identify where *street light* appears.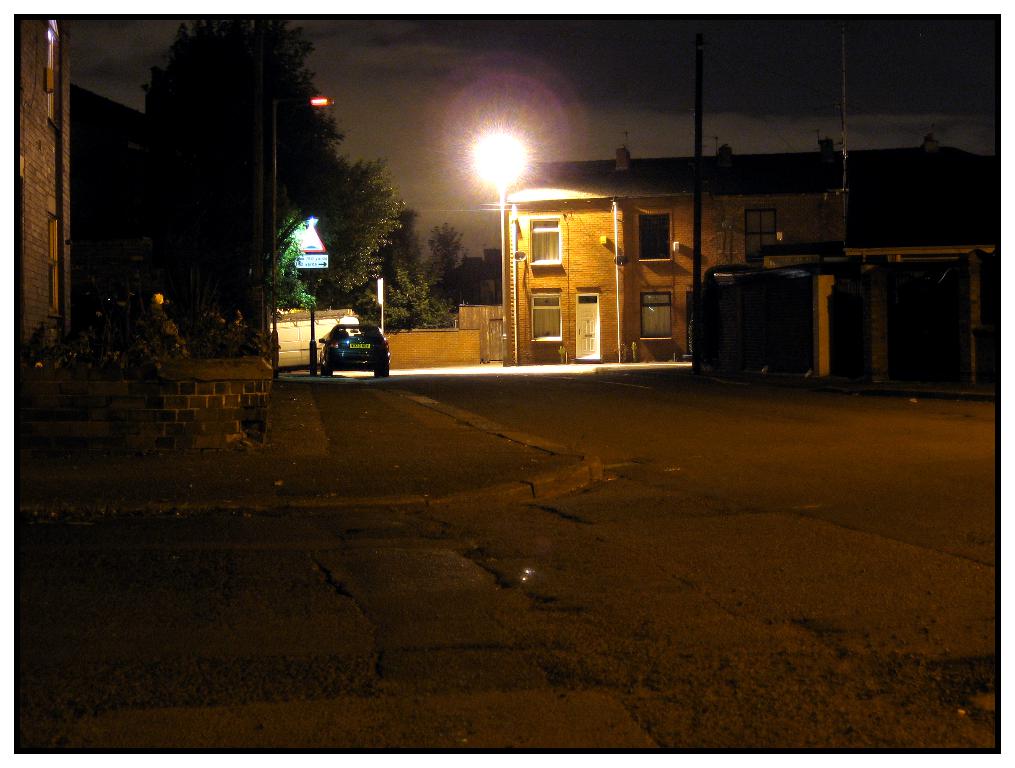
Appears at region(466, 128, 528, 371).
